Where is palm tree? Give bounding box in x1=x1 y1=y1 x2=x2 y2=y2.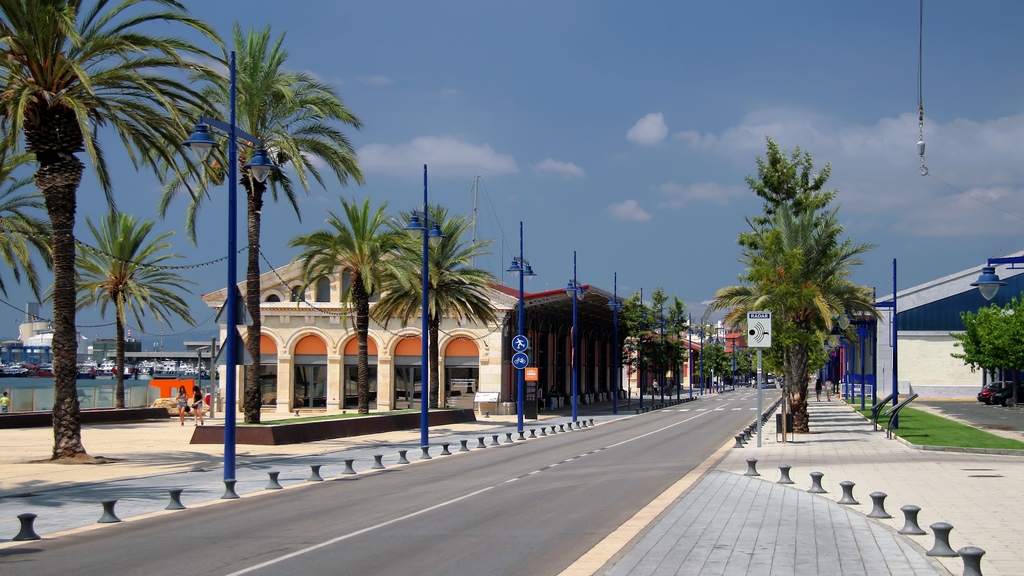
x1=322 y1=212 x2=365 y2=405.
